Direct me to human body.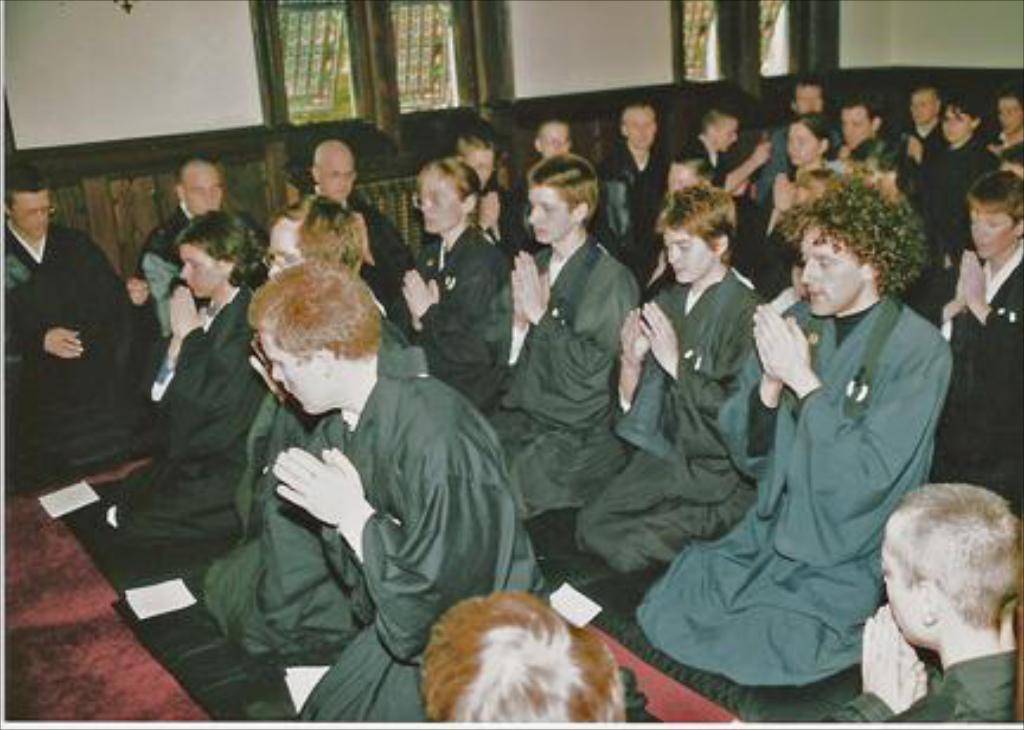
Direction: left=386, top=223, right=517, bottom=410.
